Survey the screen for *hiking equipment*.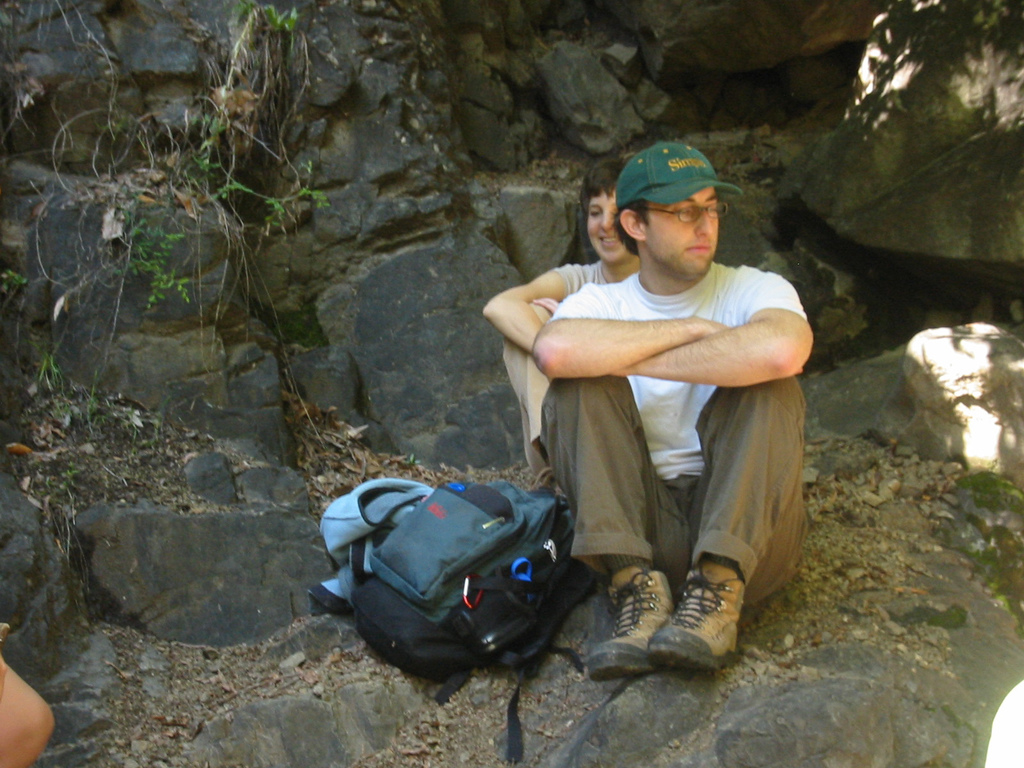
Survey found: (left=308, top=476, right=605, bottom=767).
